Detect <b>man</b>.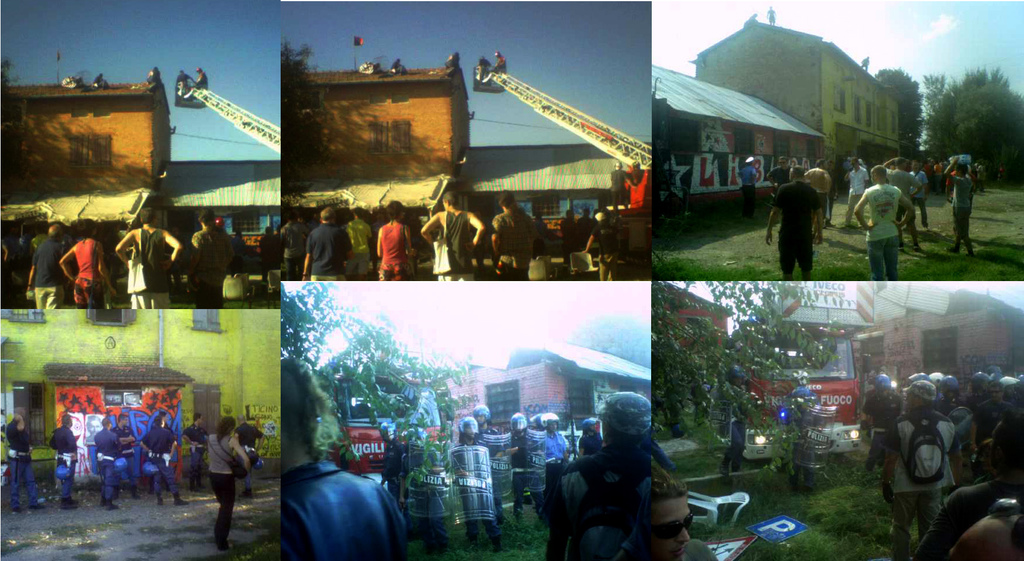
Detected at <bbox>104, 205, 185, 317</bbox>.
